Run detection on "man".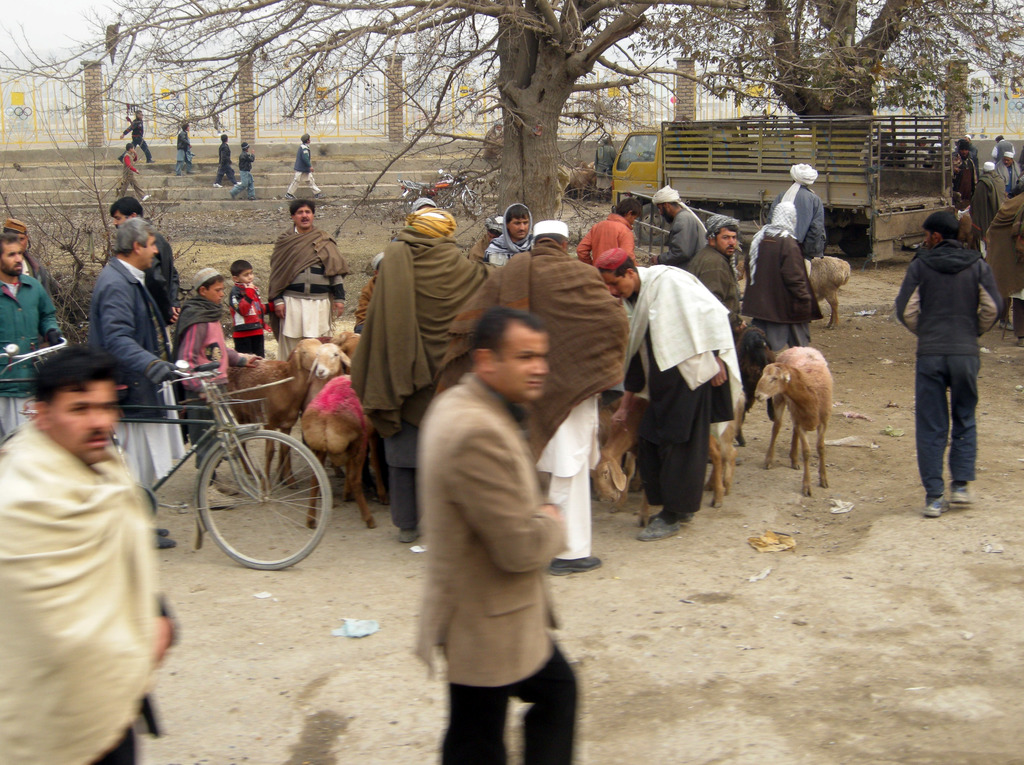
Result: (947, 139, 980, 203).
